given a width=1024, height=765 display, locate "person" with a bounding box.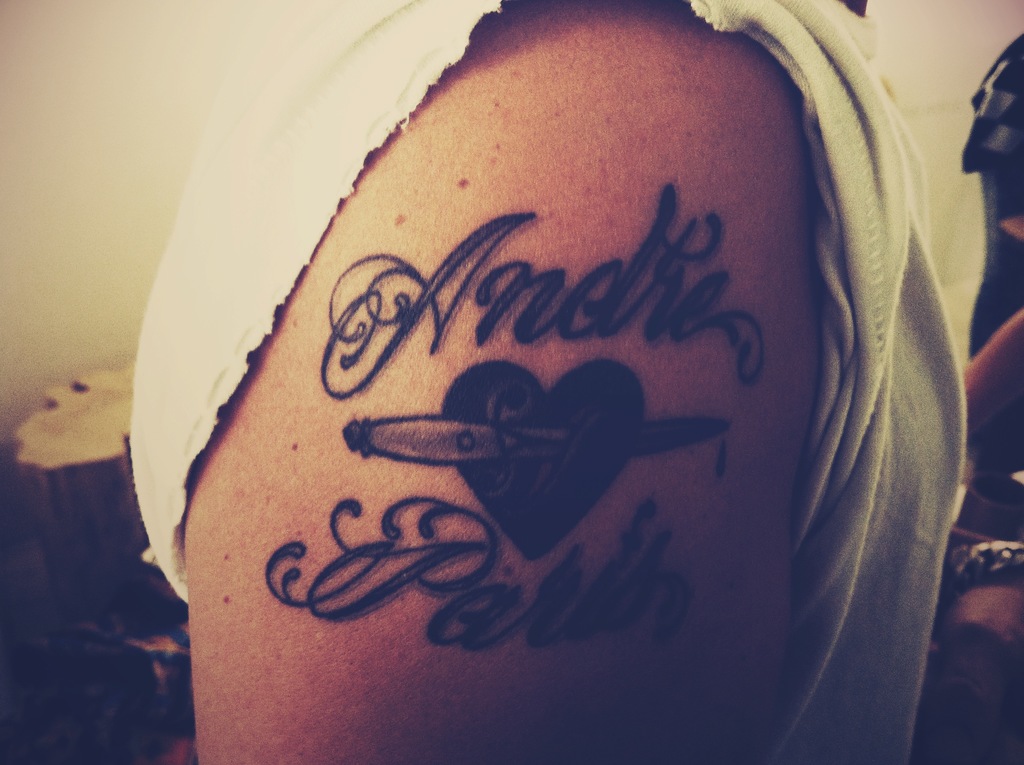
Located: 126/0/1023/764.
